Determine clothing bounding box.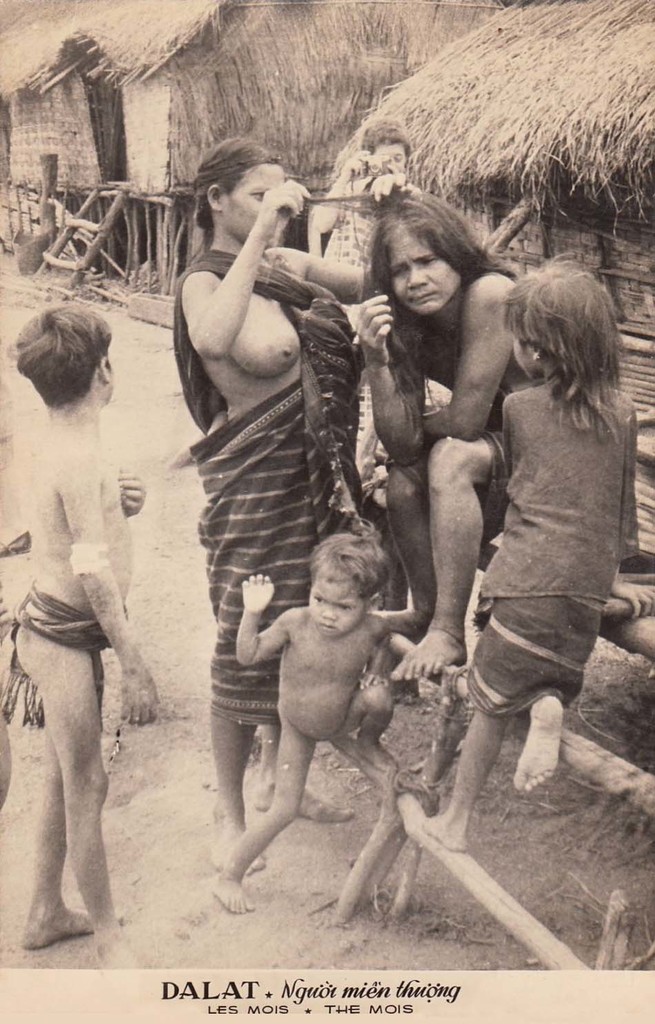
Determined: (181,241,365,723).
